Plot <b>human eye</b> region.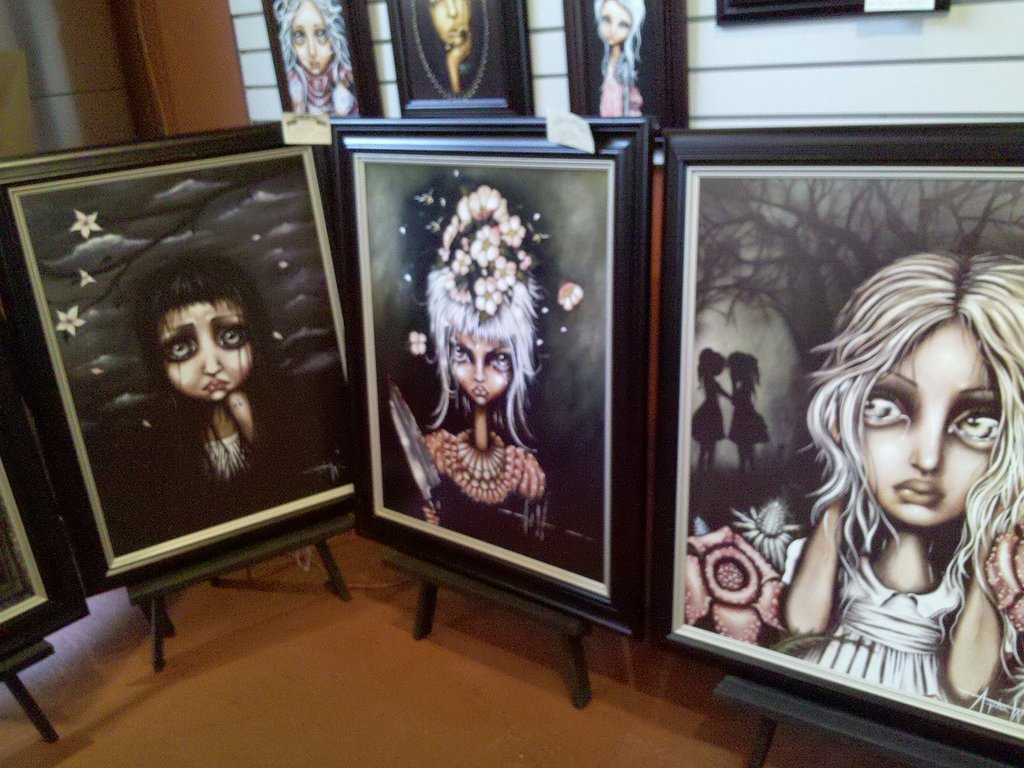
Plotted at 602/13/610/23.
